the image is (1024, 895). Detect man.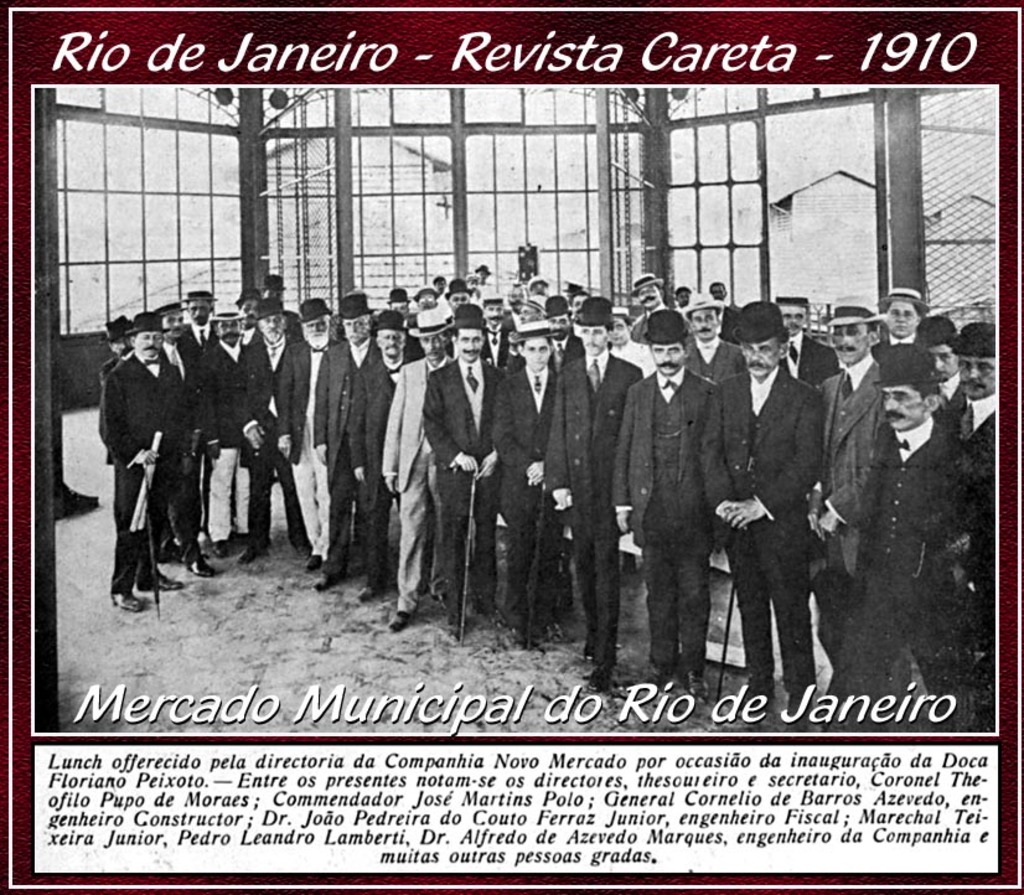
Detection: rect(539, 296, 583, 373).
